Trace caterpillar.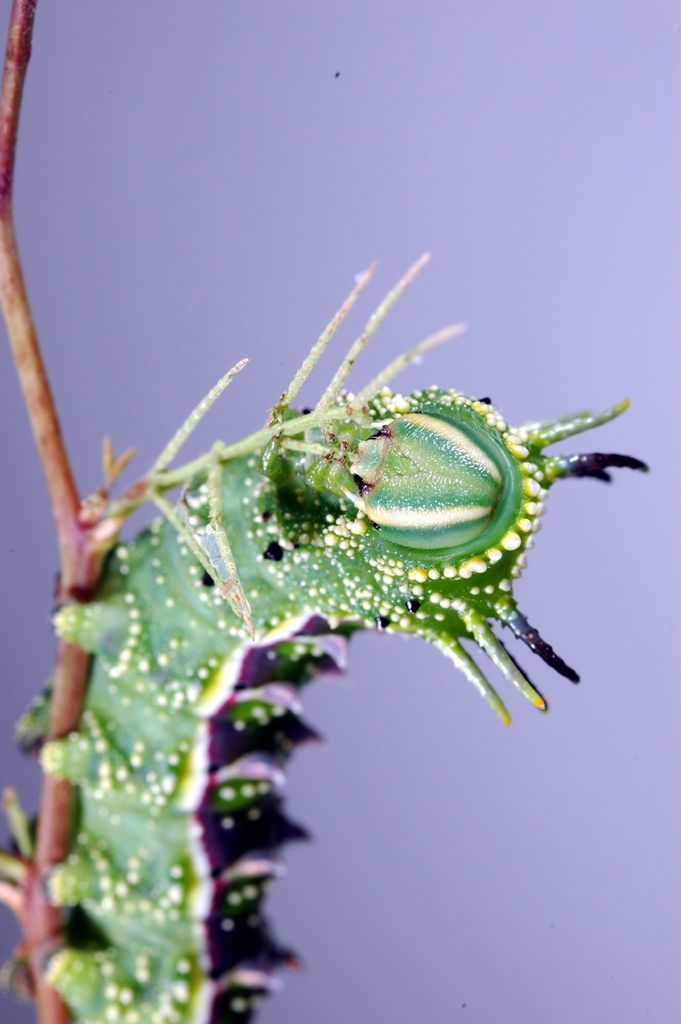
Traced to crop(36, 244, 650, 1023).
